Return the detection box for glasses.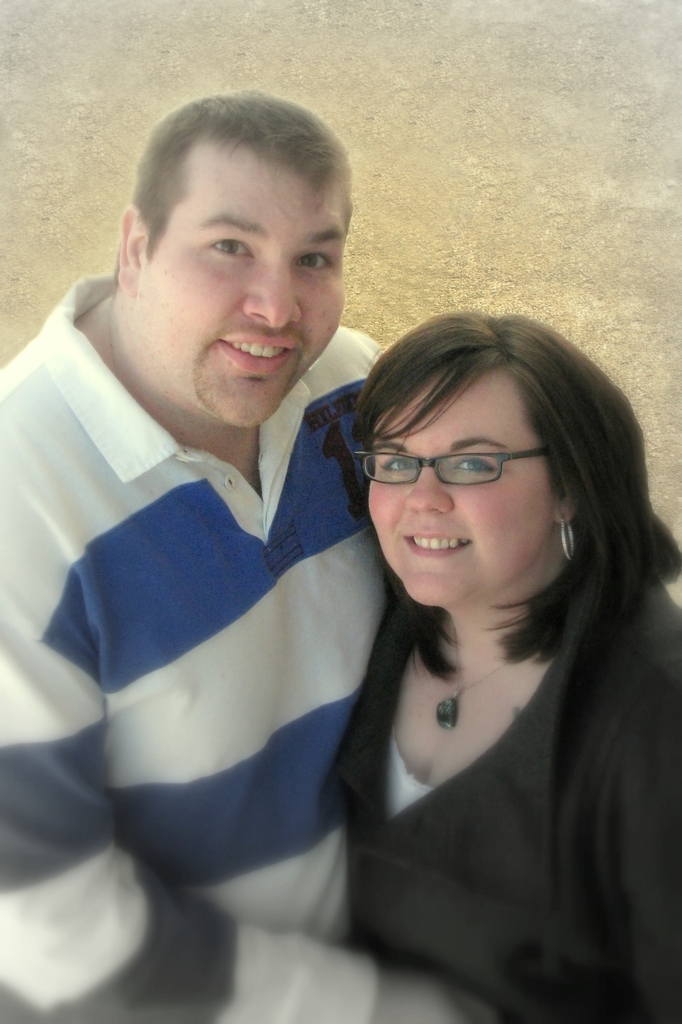
(x1=353, y1=438, x2=579, y2=503).
